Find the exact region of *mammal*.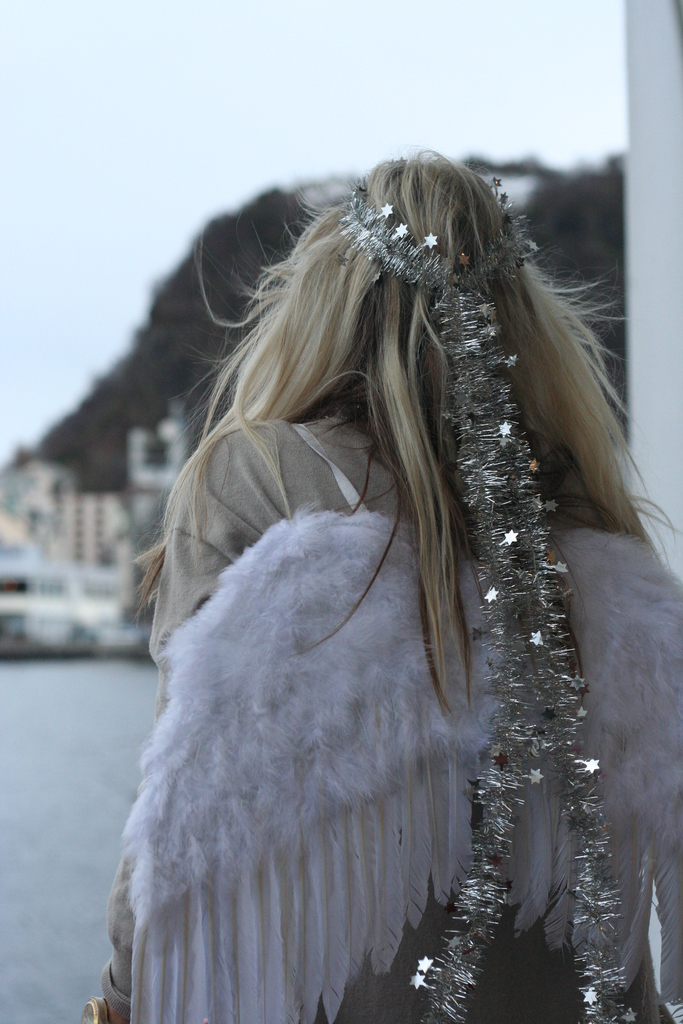
Exact region: 82 138 682 1023.
